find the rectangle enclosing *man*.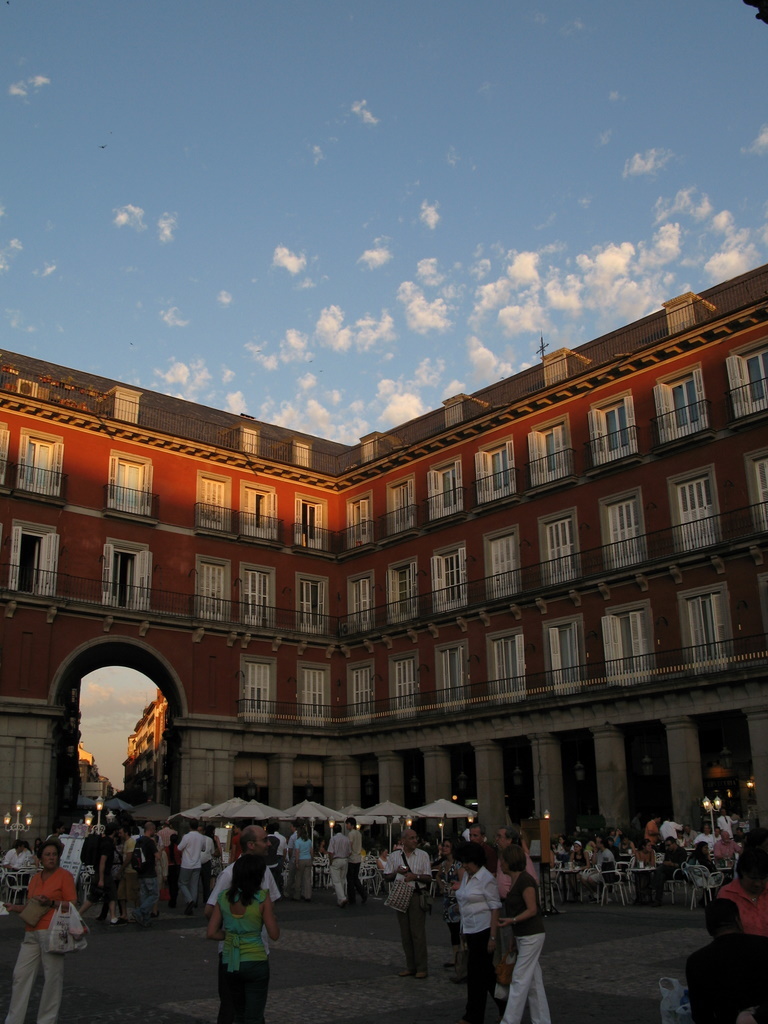
(left=461, top=826, right=497, bottom=984).
